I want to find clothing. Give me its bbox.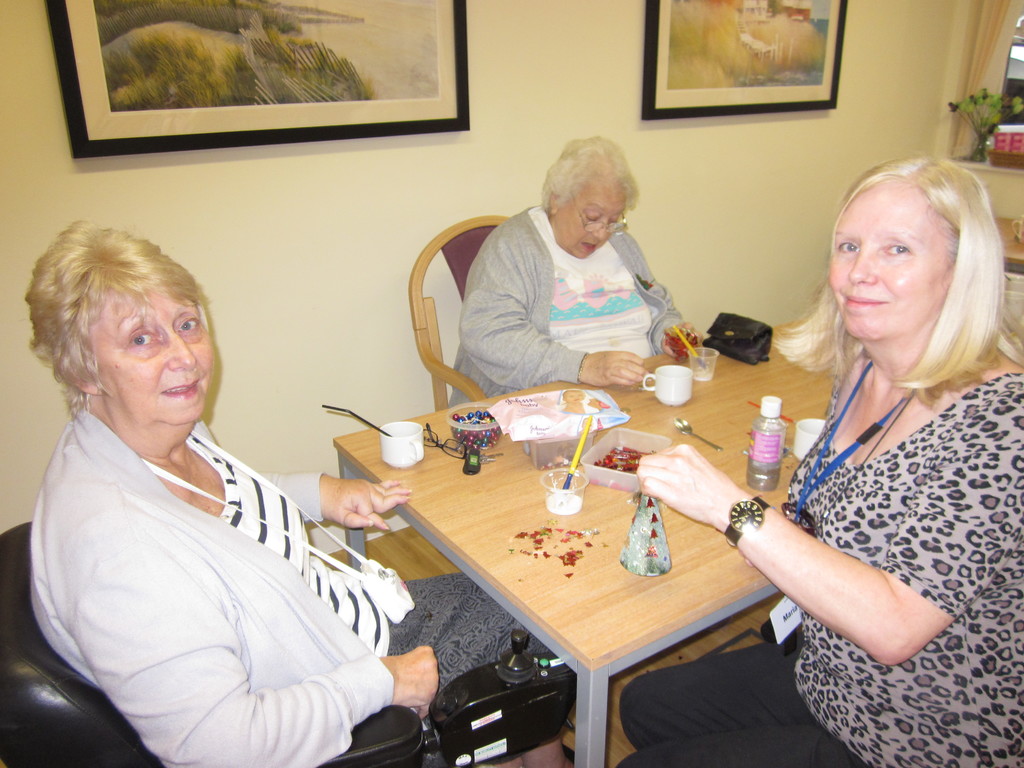
717/299/1020/731.
